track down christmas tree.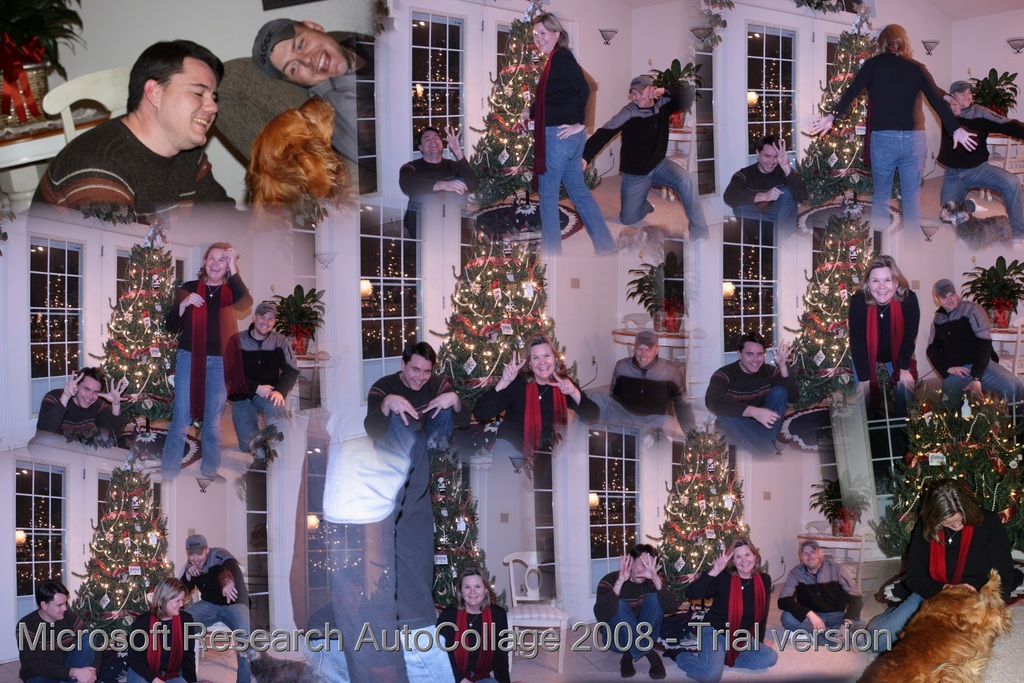
Tracked to crop(70, 452, 196, 623).
